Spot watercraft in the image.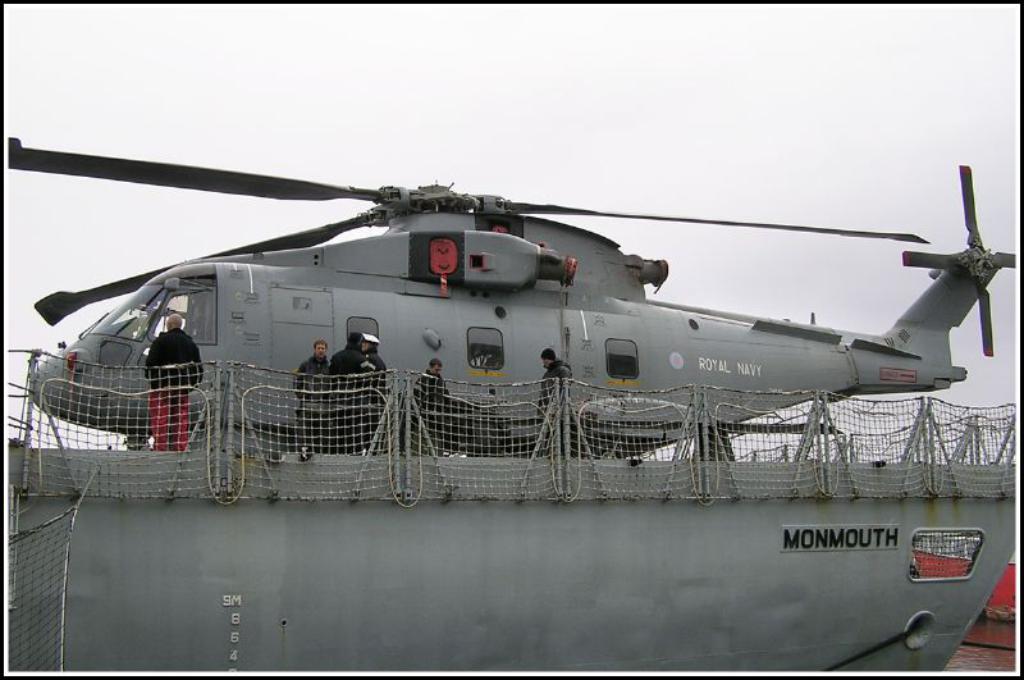
watercraft found at locate(8, 348, 1012, 675).
